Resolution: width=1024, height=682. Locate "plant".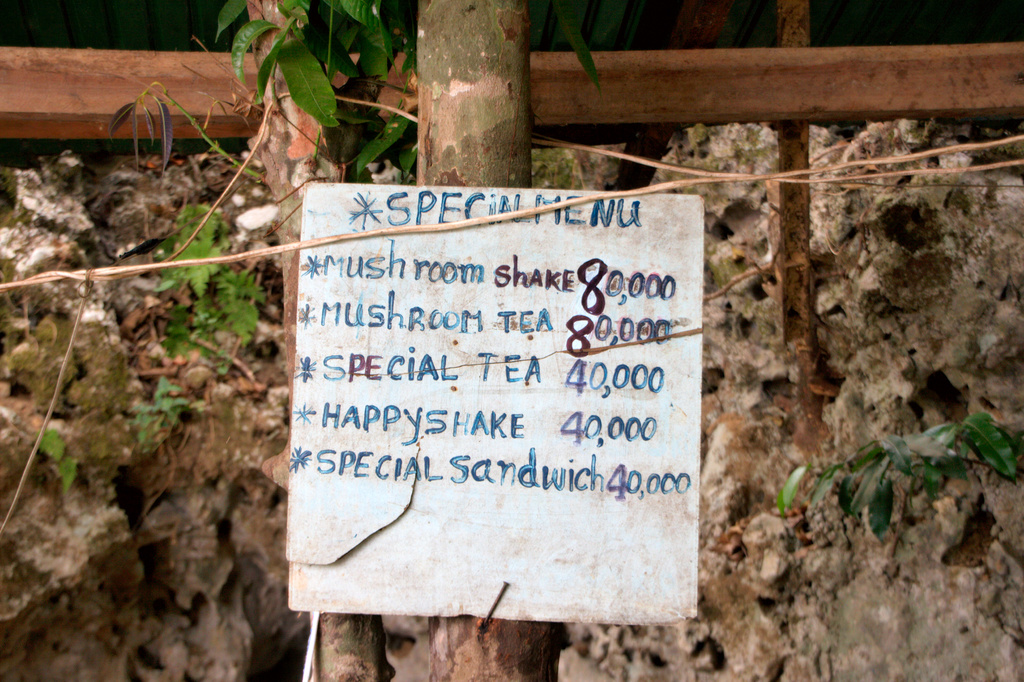
l=773, t=407, r=1023, b=554.
